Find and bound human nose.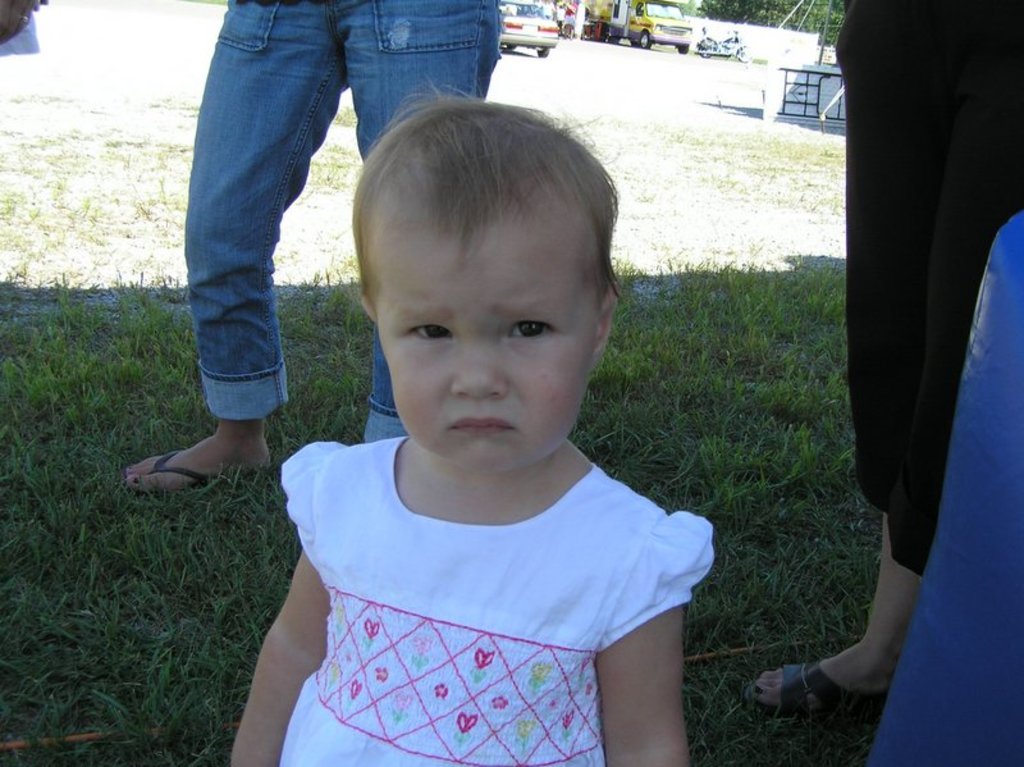
Bound: BBox(452, 335, 511, 400).
